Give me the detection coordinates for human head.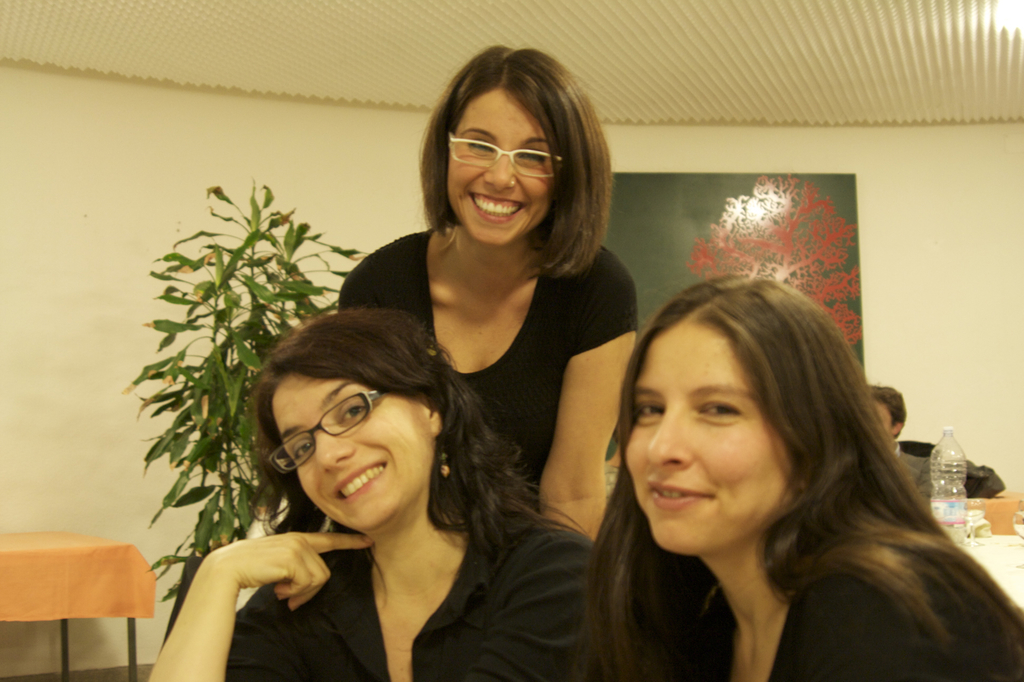
(left=617, top=277, right=875, bottom=548).
